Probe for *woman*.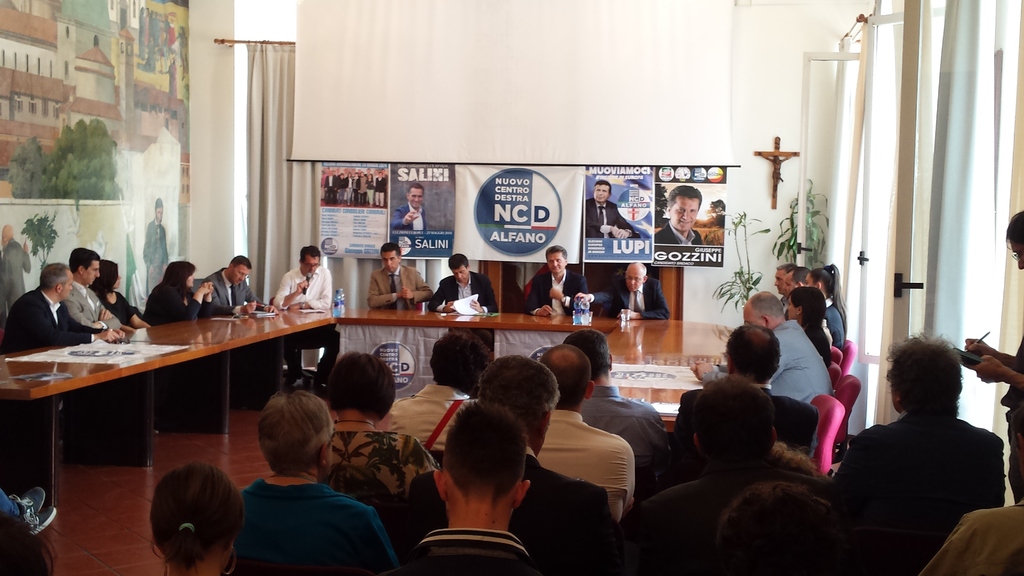
Probe result: Rect(143, 261, 214, 323).
